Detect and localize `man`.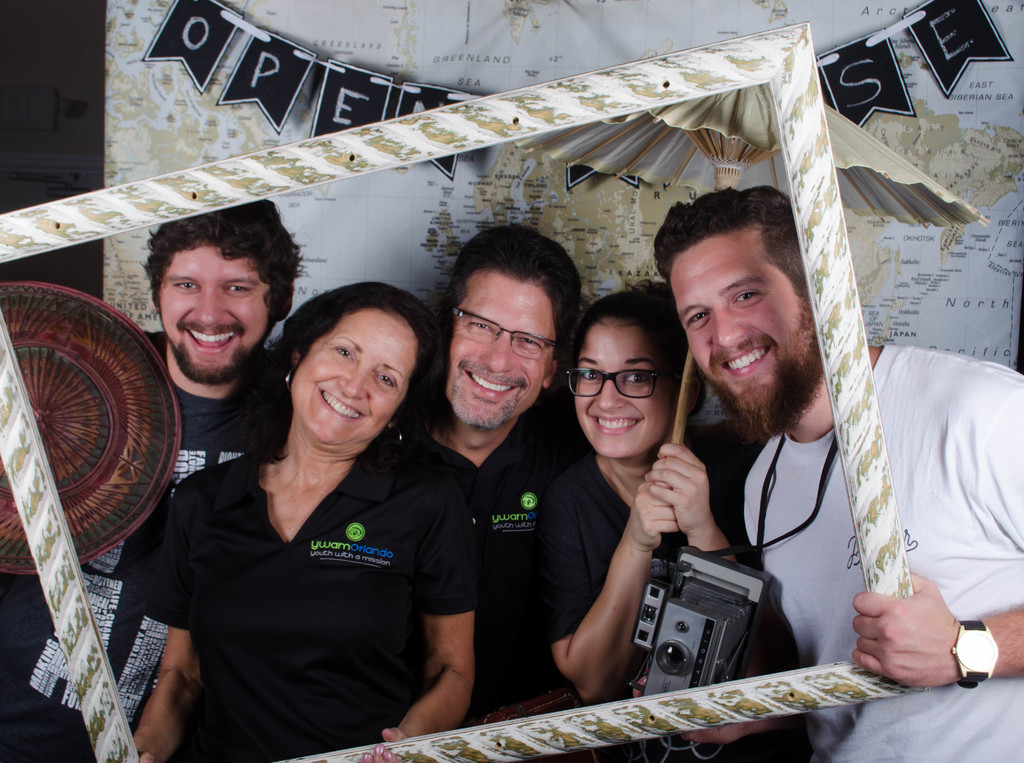
Localized at <bbox>406, 223, 598, 728</bbox>.
